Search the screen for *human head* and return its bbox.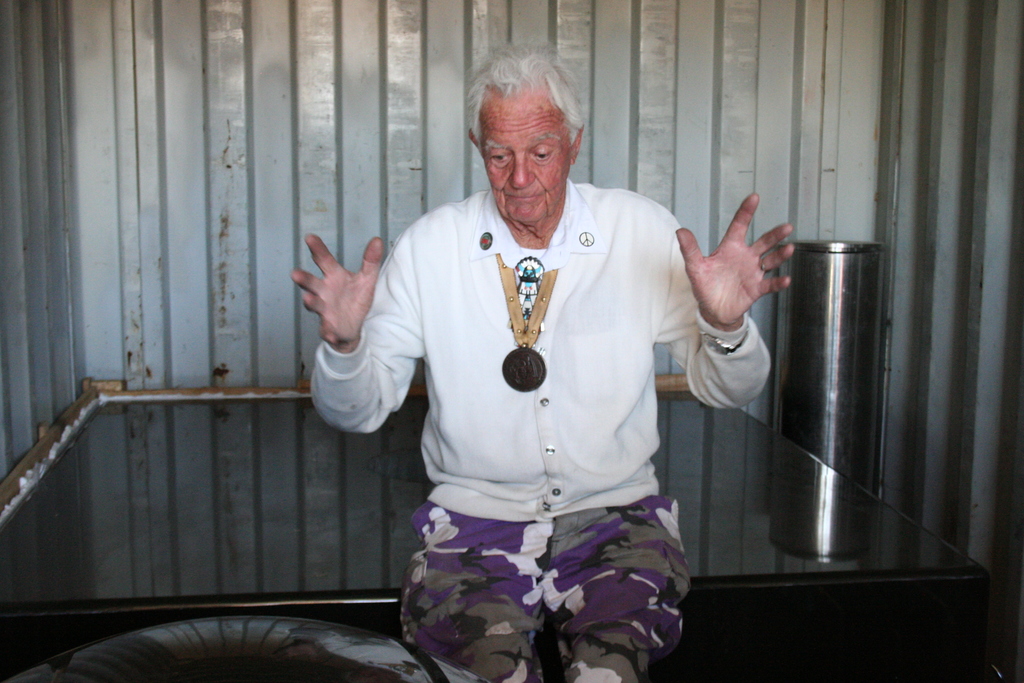
Found: select_region(469, 45, 588, 220).
